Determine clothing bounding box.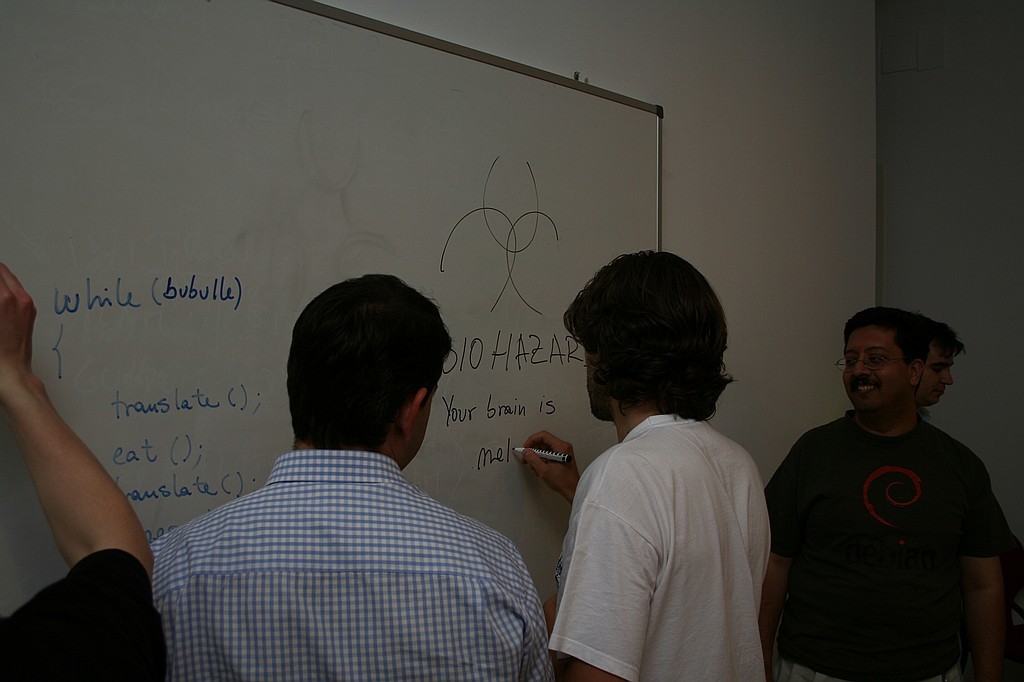
Determined: box(0, 552, 163, 681).
